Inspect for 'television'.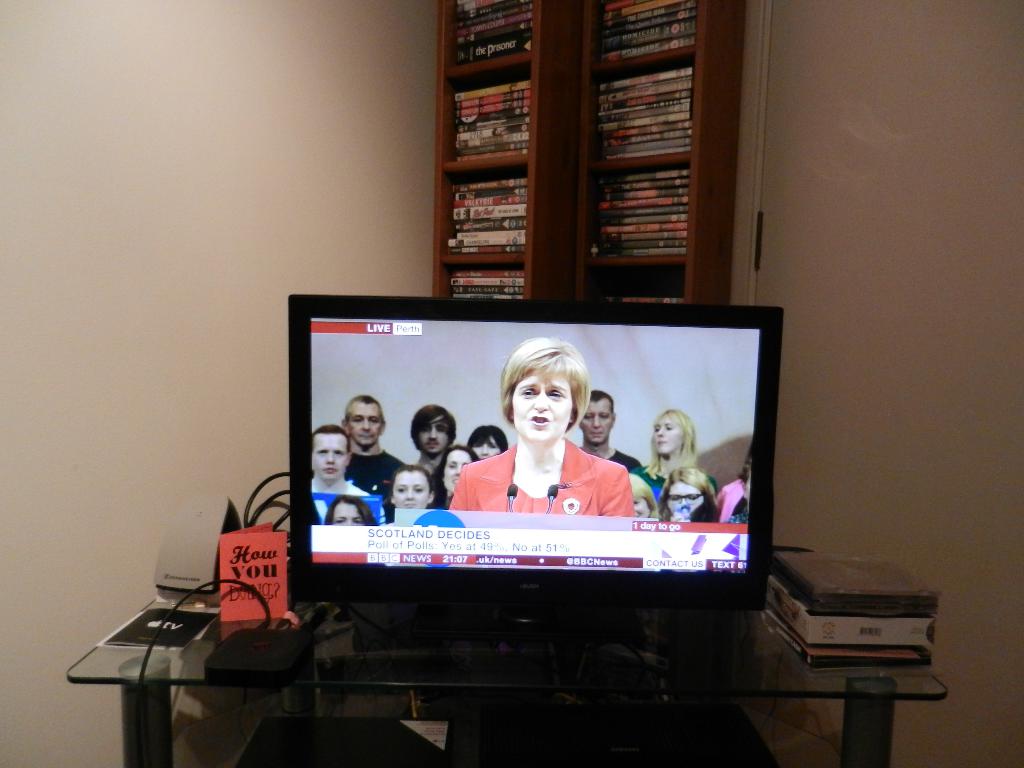
Inspection: bbox=(287, 292, 782, 642).
